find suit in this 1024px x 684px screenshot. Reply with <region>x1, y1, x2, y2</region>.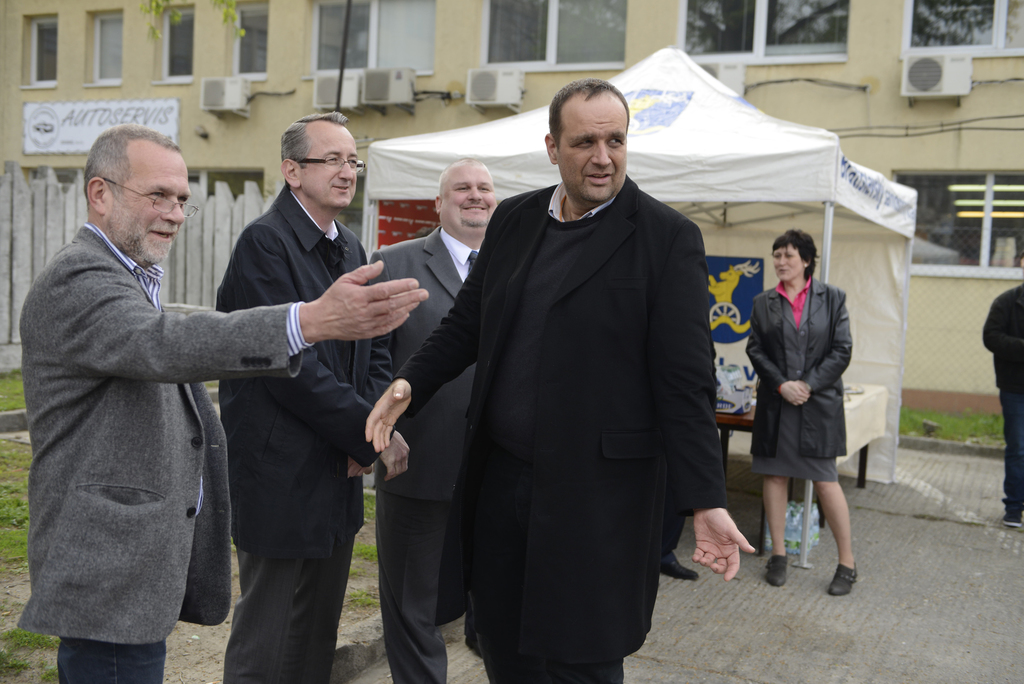
<region>18, 221, 311, 647</region>.
